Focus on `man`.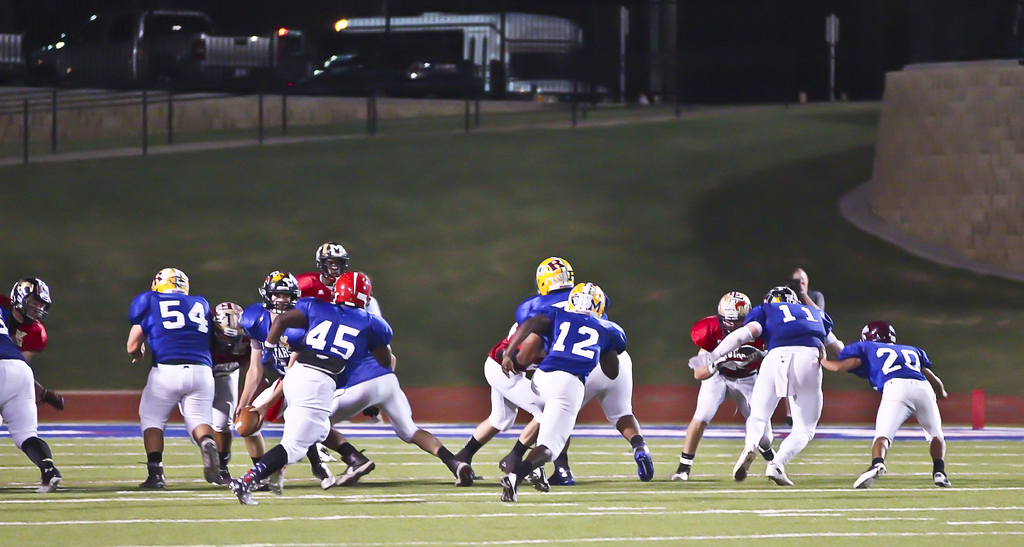
Focused at <bbox>177, 300, 250, 483</bbox>.
